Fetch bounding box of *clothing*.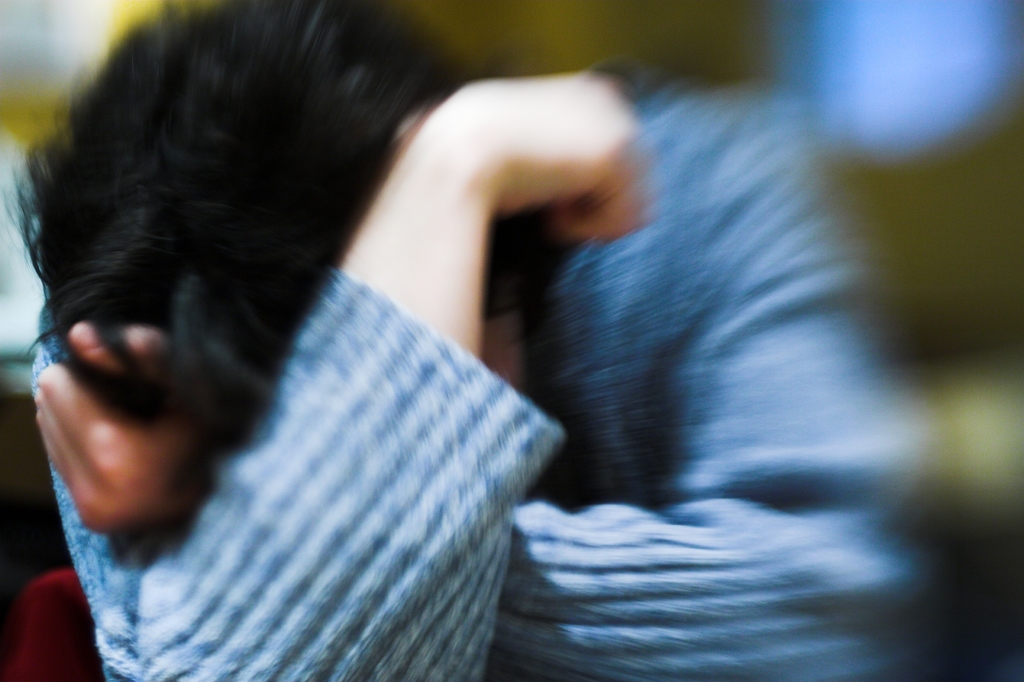
Bbox: 31/90/911/681.
